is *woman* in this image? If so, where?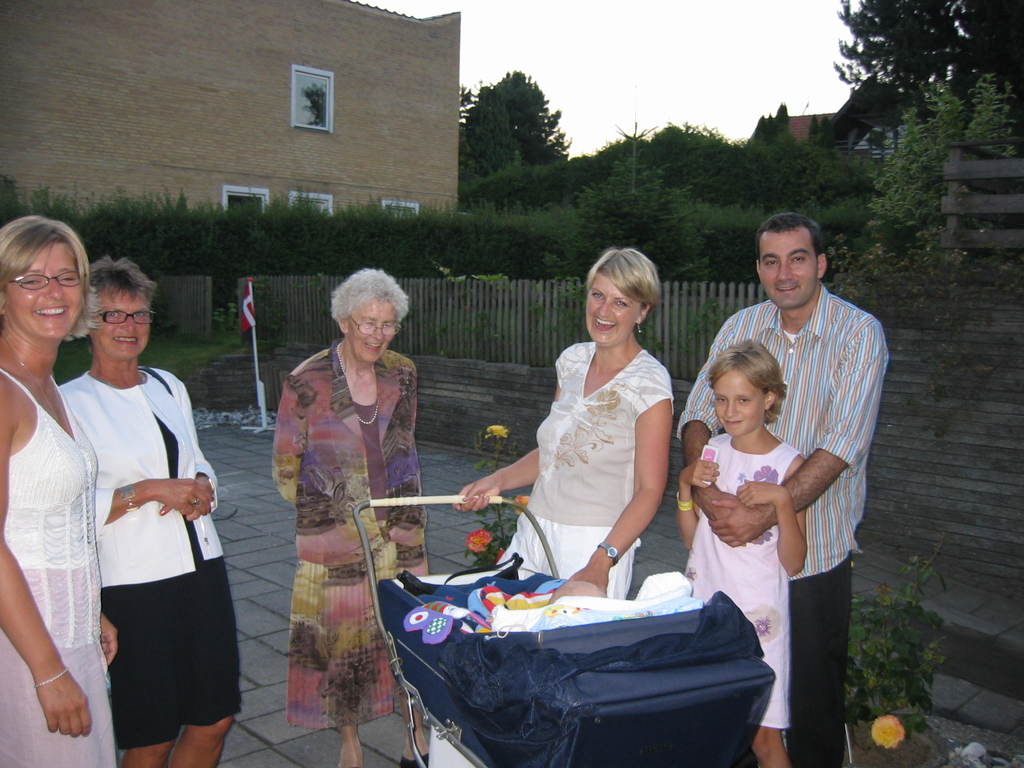
Yes, at Rect(269, 266, 428, 767).
